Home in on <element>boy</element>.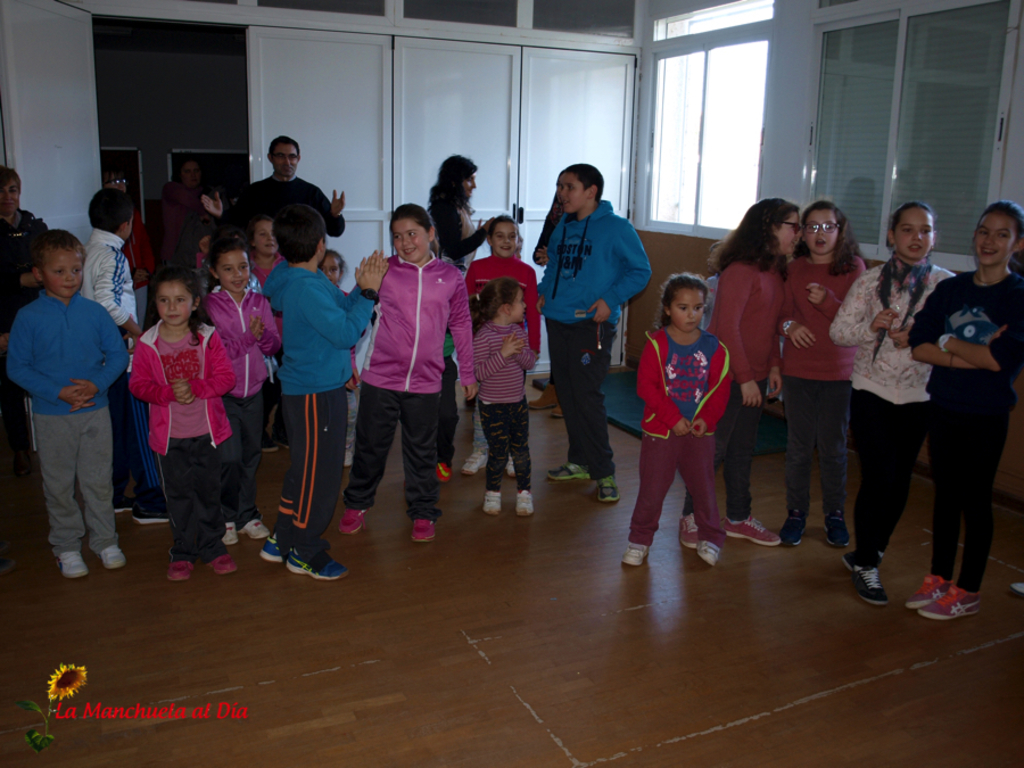
Homed in at 82,182,147,353.
